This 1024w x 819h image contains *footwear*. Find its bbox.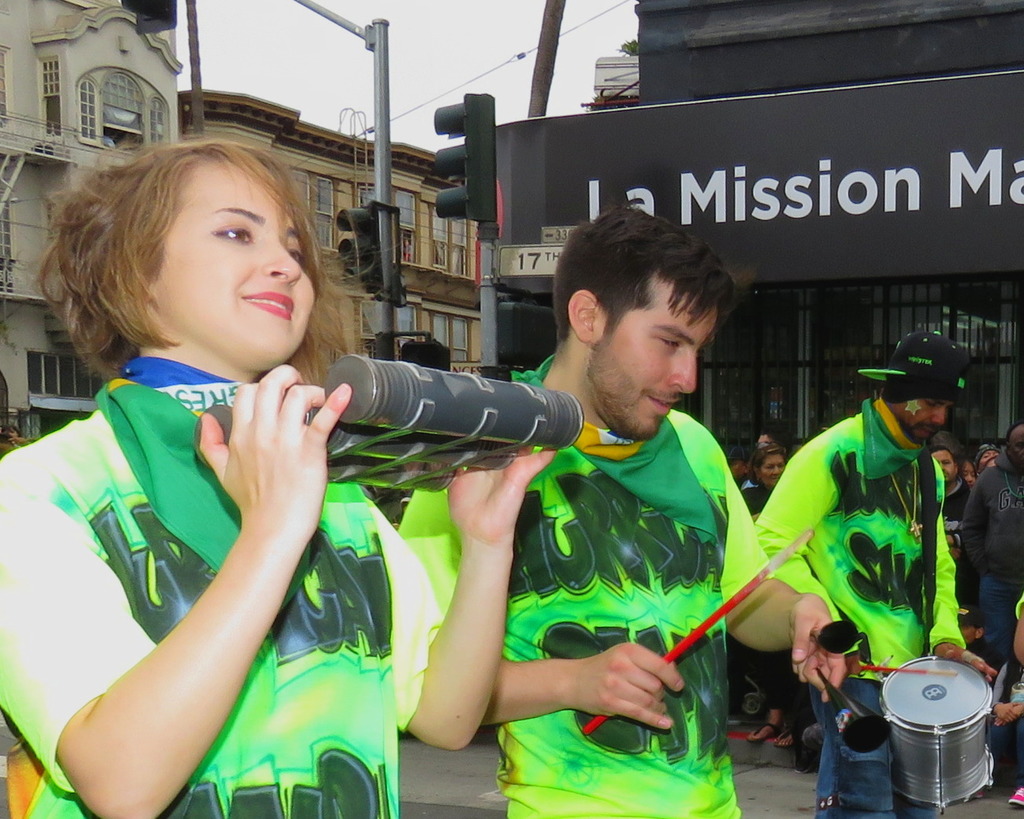
[left=792, top=747, right=818, bottom=778].
